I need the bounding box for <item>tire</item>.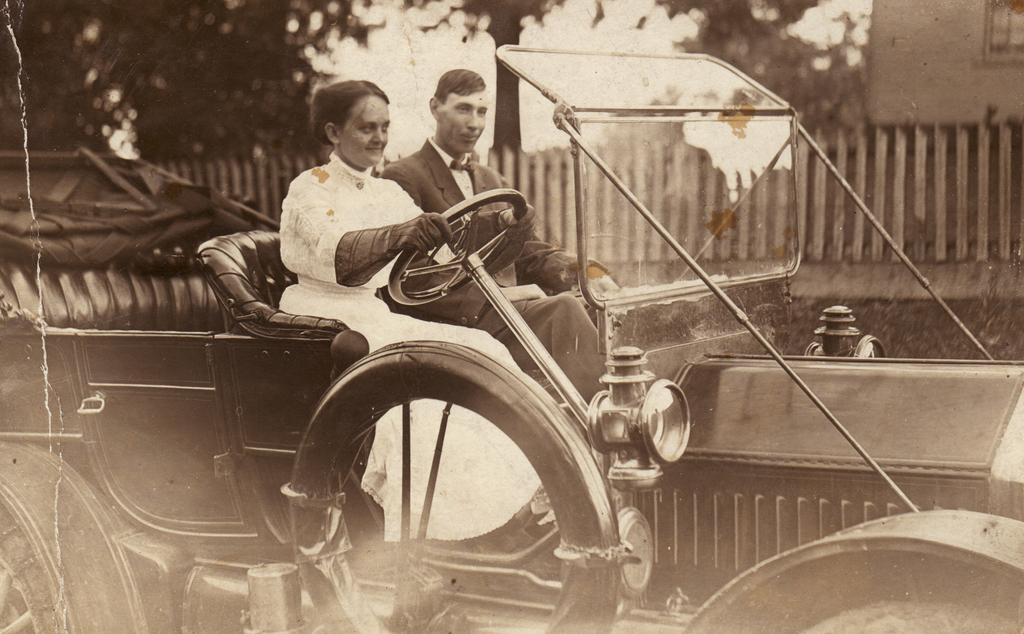
Here it is: select_region(0, 507, 61, 633).
